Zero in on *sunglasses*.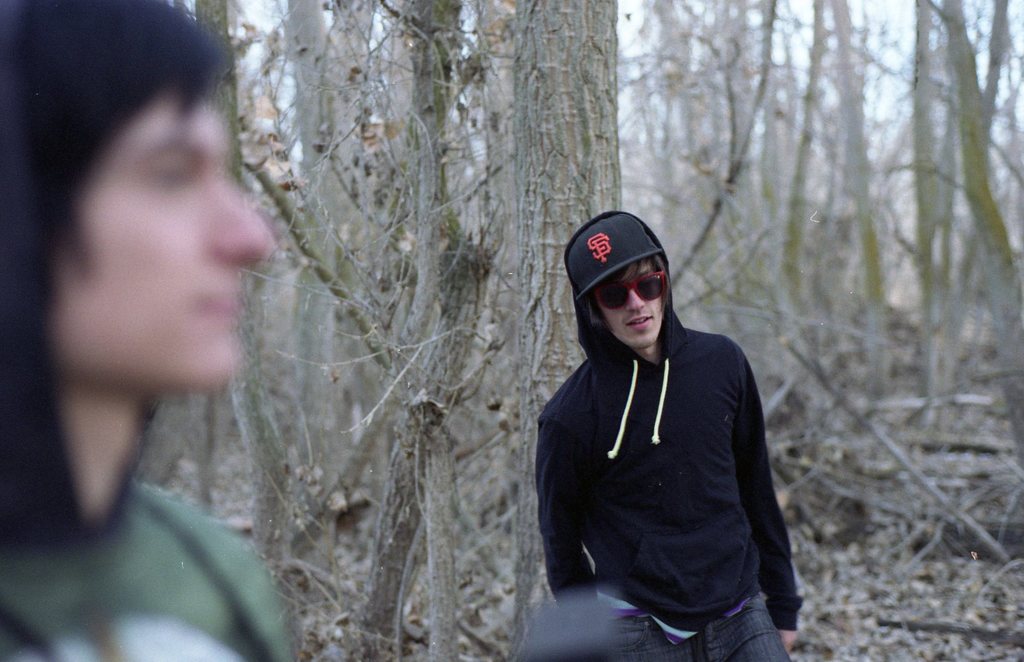
Zeroed in: rect(594, 269, 666, 308).
